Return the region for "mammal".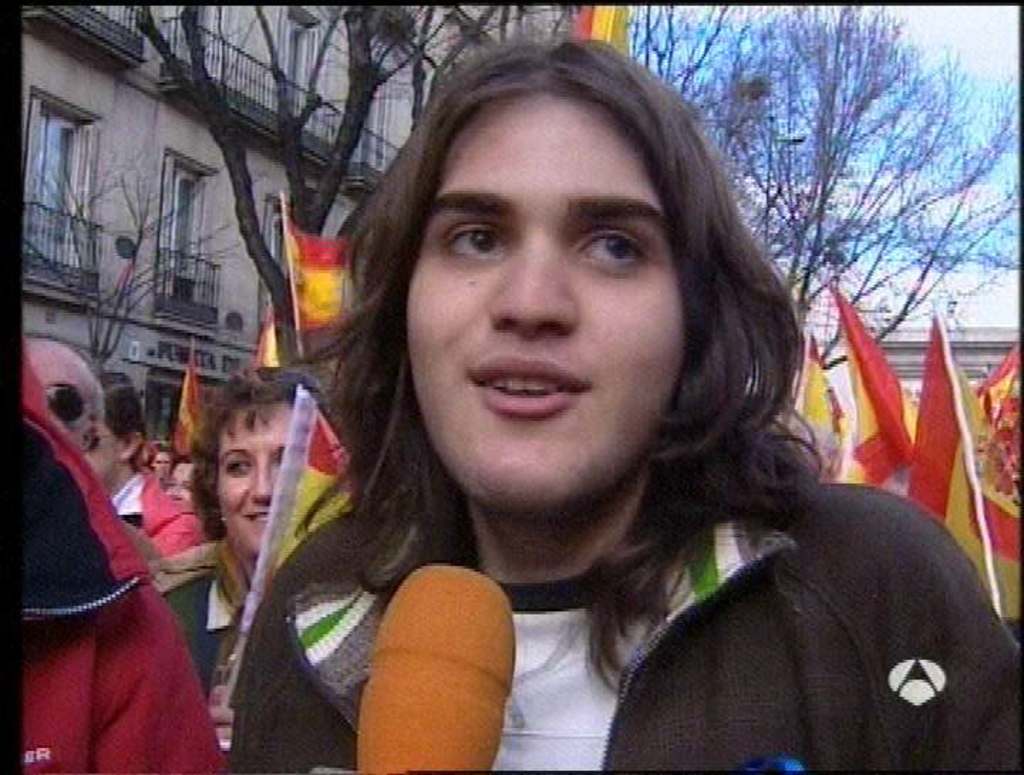
select_region(0, 341, 228, 774).
